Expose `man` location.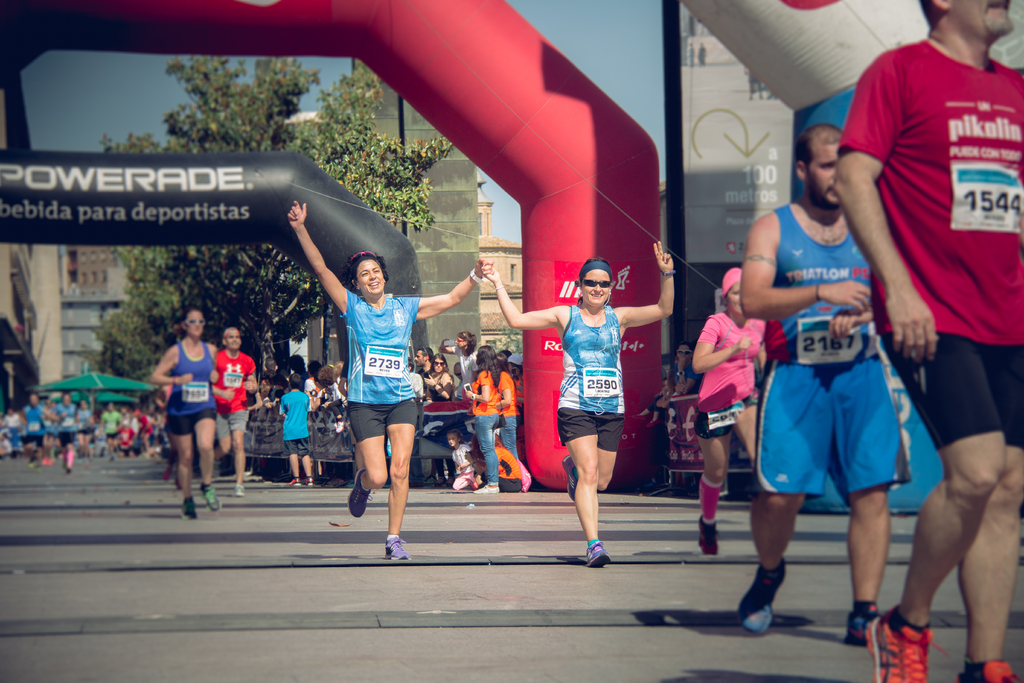
Exposed at (839,0,1018,656).
